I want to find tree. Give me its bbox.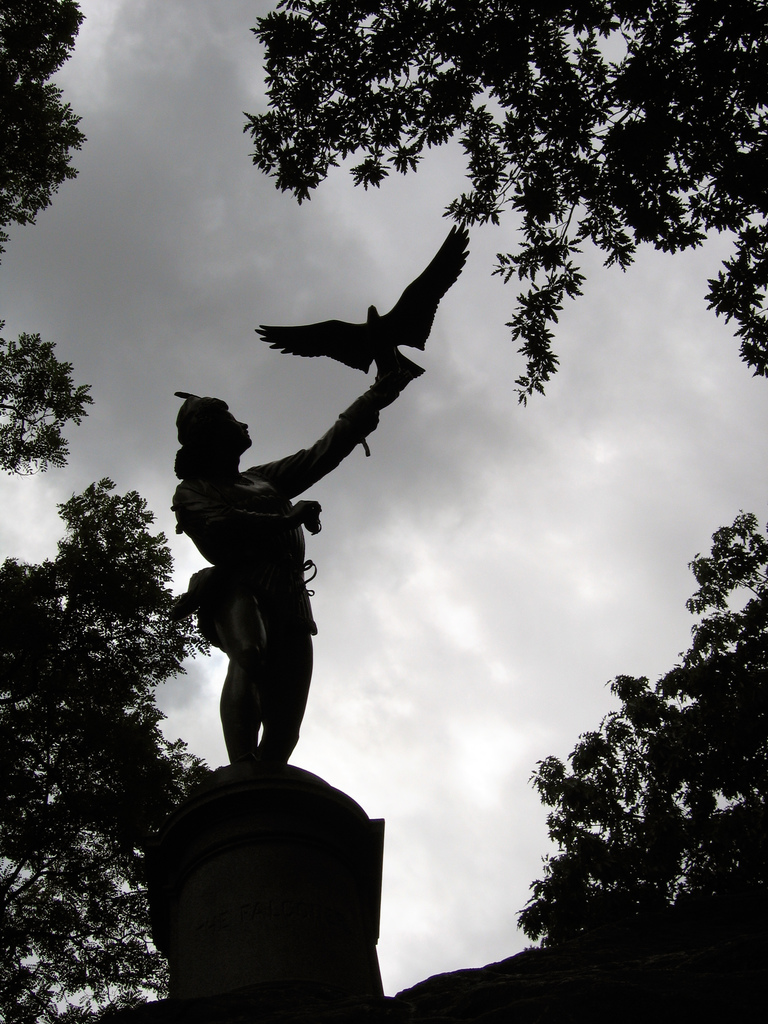
bbox=[22, 424, 193, 990].
